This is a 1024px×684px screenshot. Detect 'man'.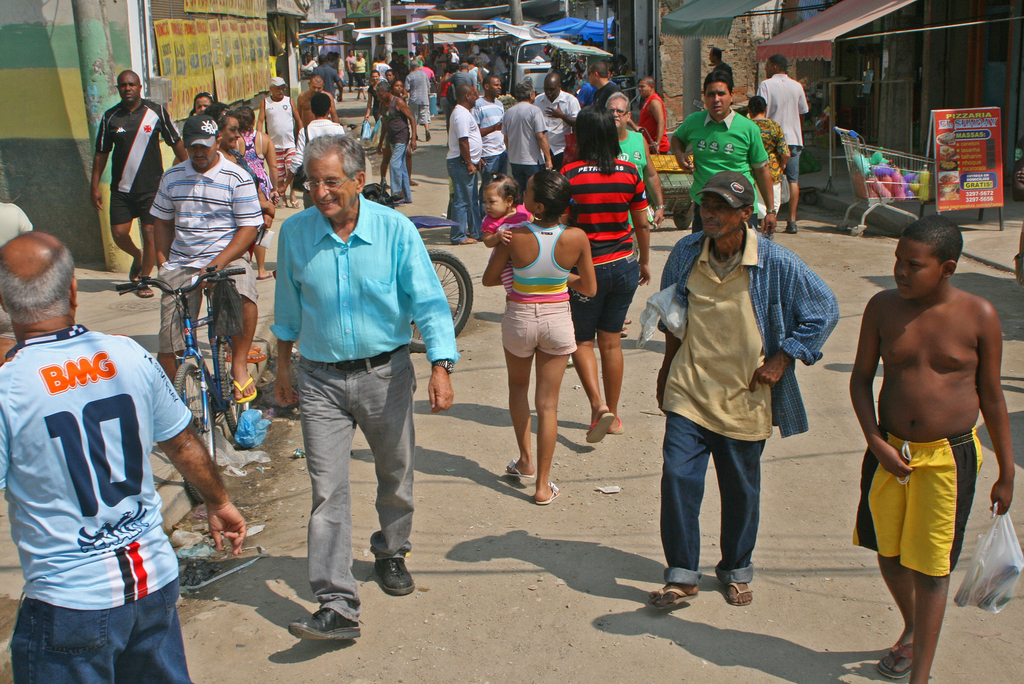
x1=492, y1=50, x2=511, y2=83.
